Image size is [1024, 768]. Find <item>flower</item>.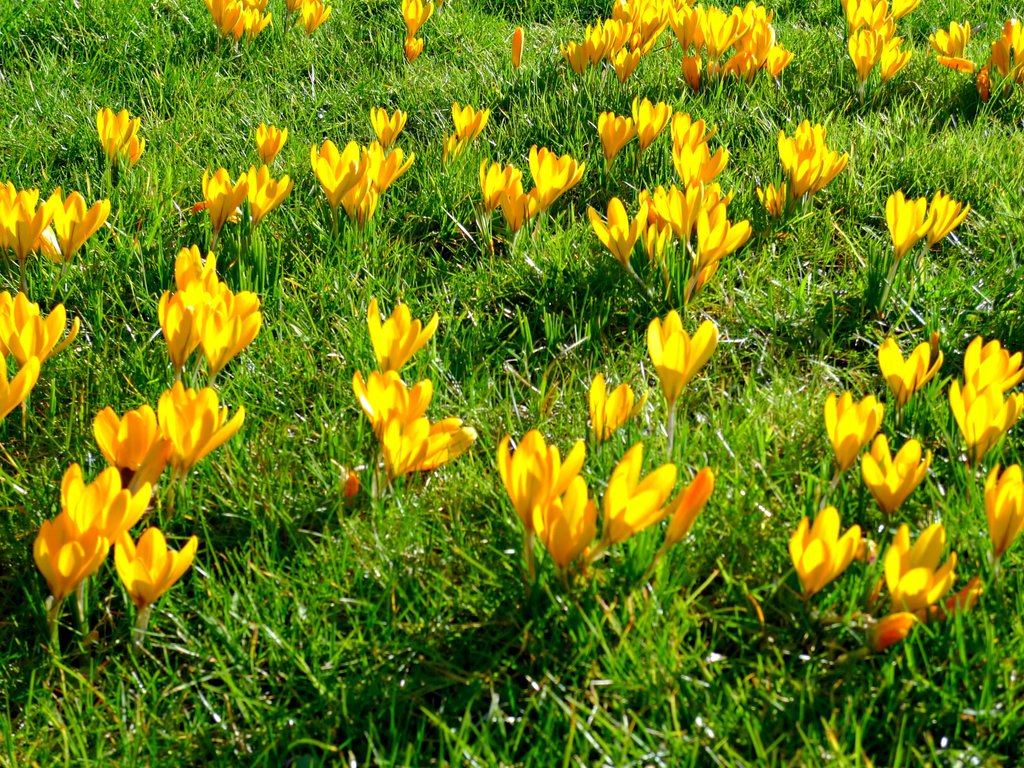
<region>597, 437, 689, 549</region>.
